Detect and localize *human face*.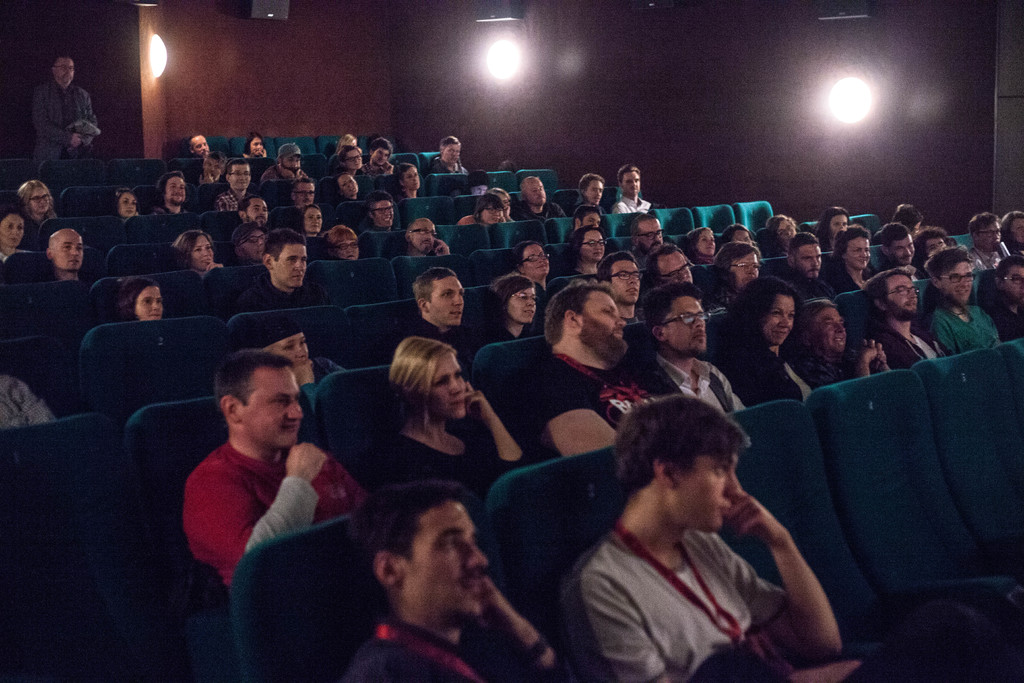
Localized at 638:218:667:247.
